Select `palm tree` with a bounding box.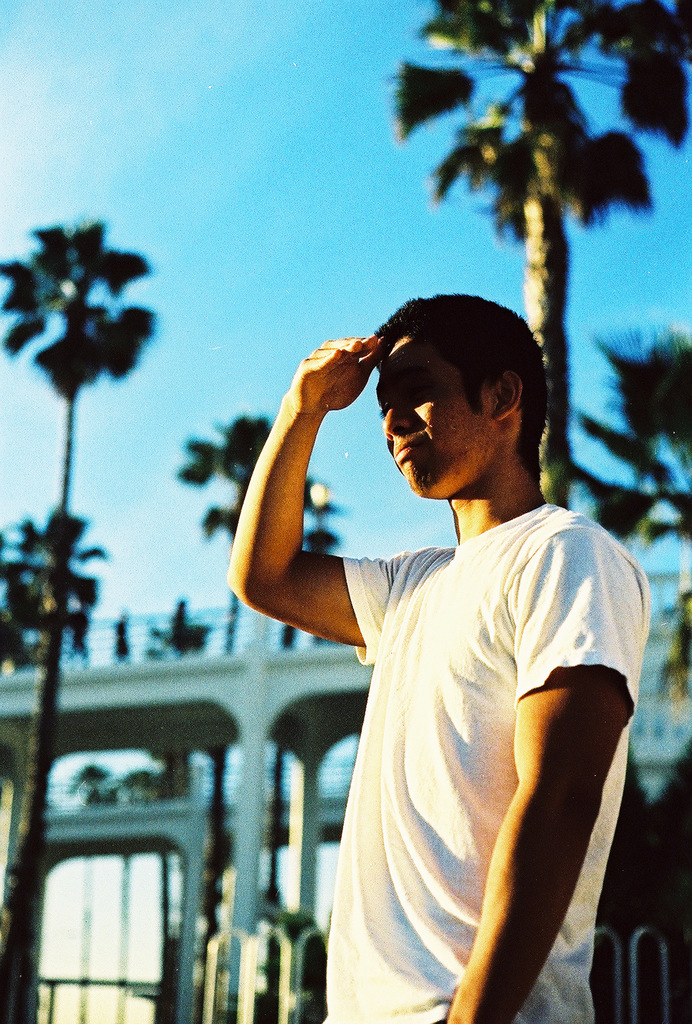
<bbox>0, 211, 168, 986</bbox>.
